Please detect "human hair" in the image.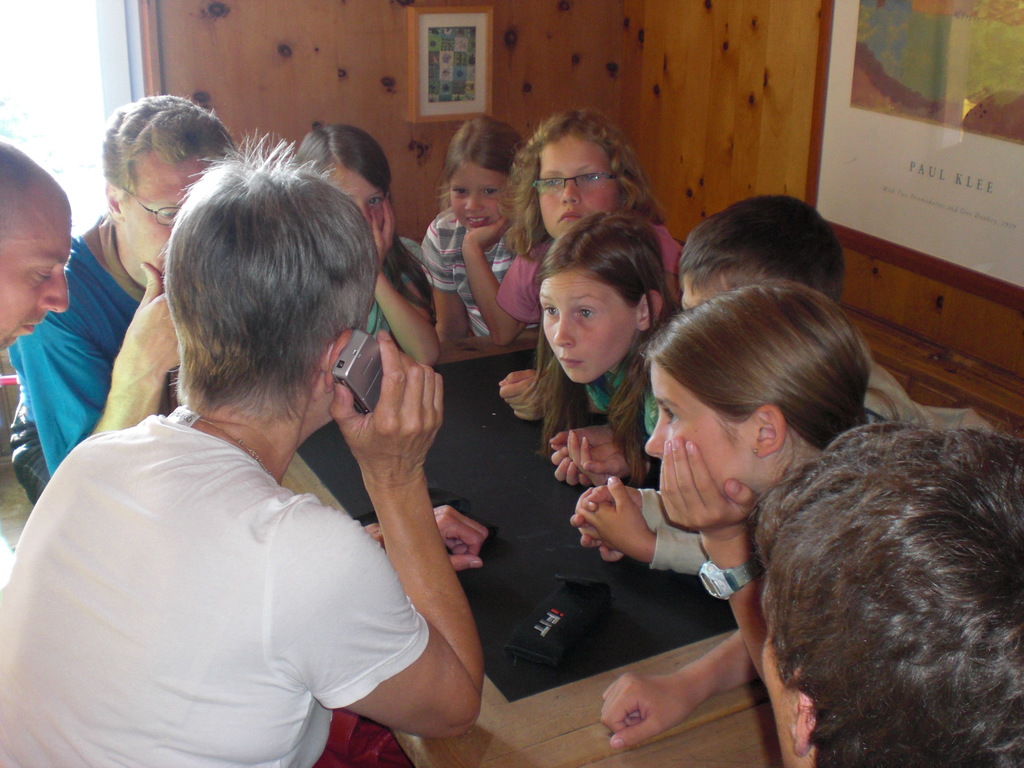
[x1=708, y1=394, x2=1007, y2=767].
